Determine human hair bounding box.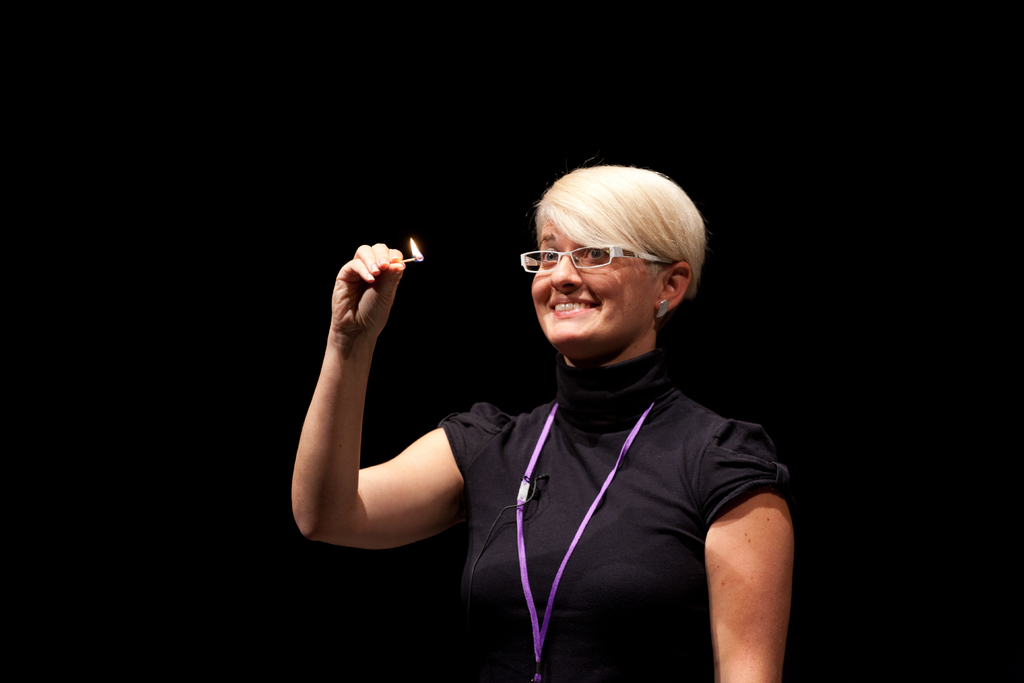
Determined: rect(531, 158, 709, 304).
